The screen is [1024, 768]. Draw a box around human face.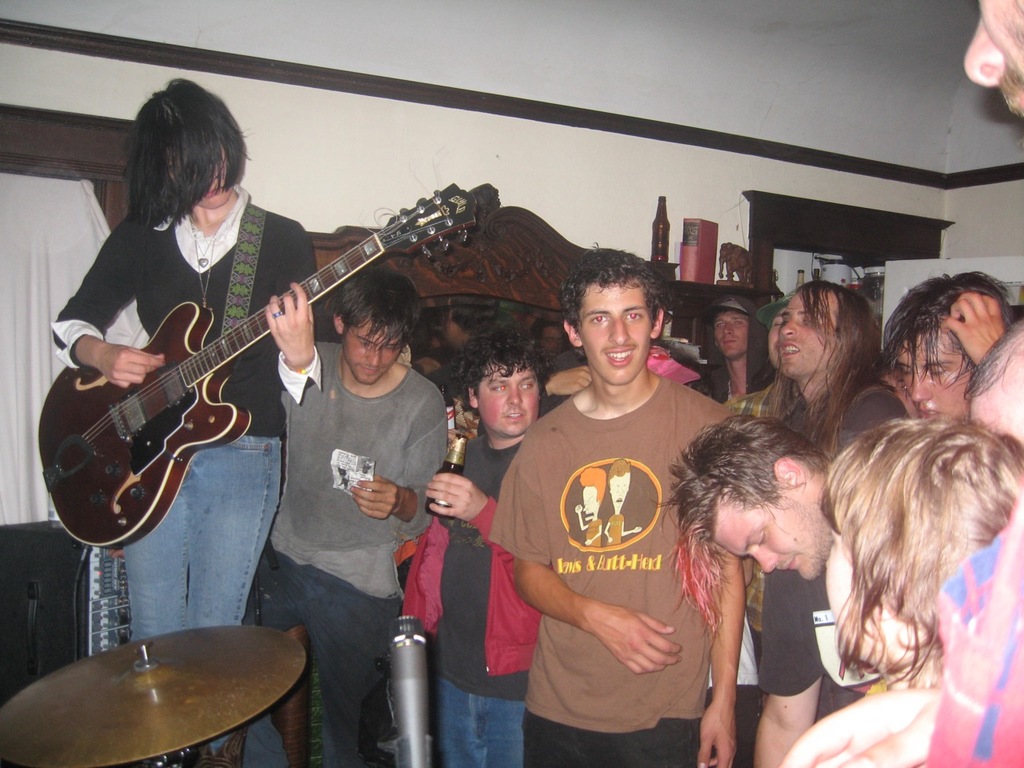
box=[713, 490, 834, 580].
